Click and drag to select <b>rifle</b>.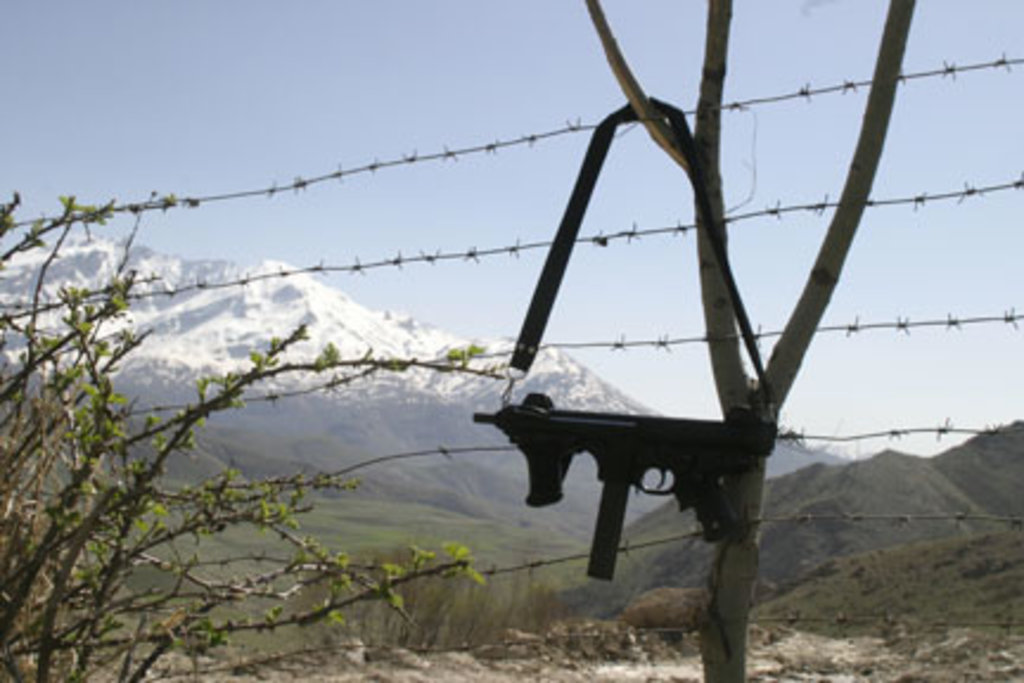
Selection: x1=469 y1=95 x2=780 y2=545.
